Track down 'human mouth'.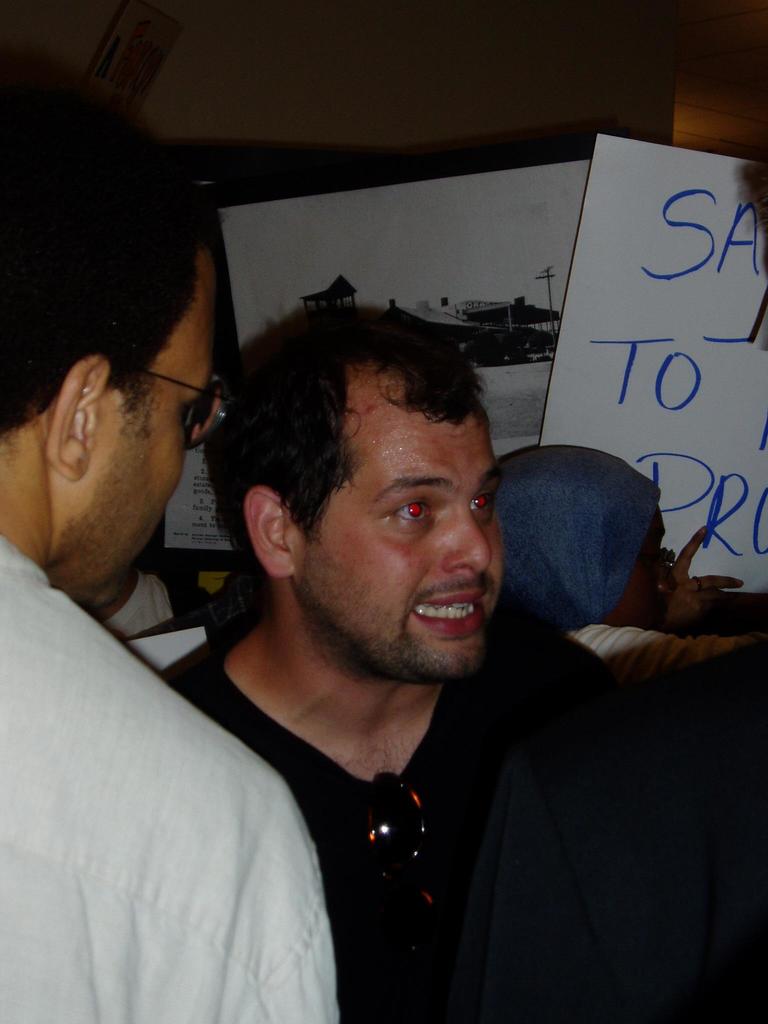
Tracked to 410:595:486:634.
